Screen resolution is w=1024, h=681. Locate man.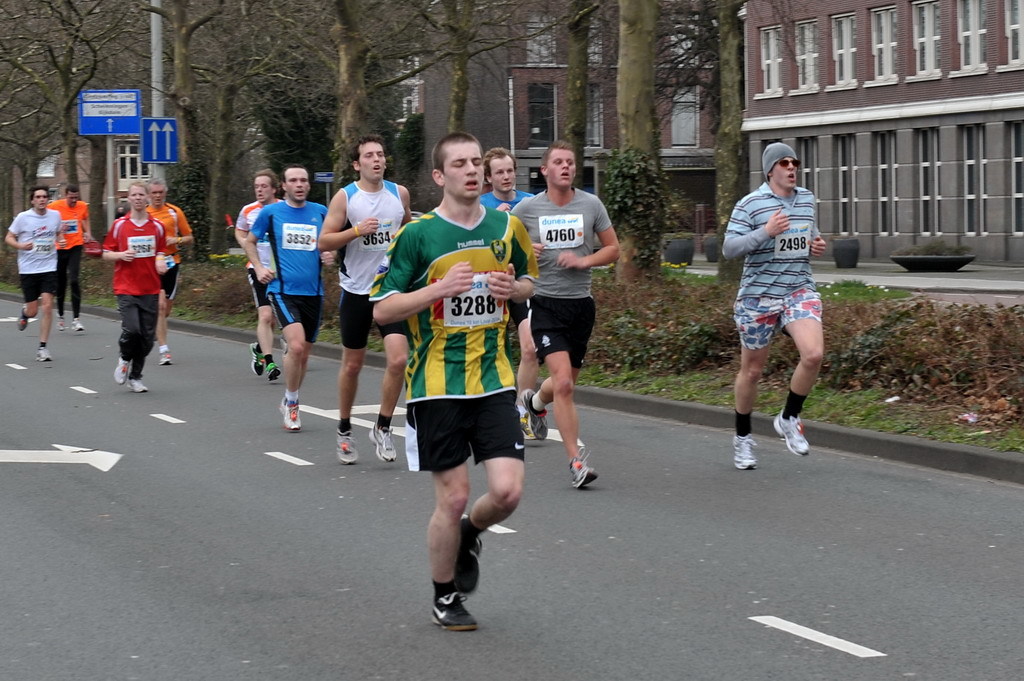
left=318, top=136, right=416, bottom=458.
